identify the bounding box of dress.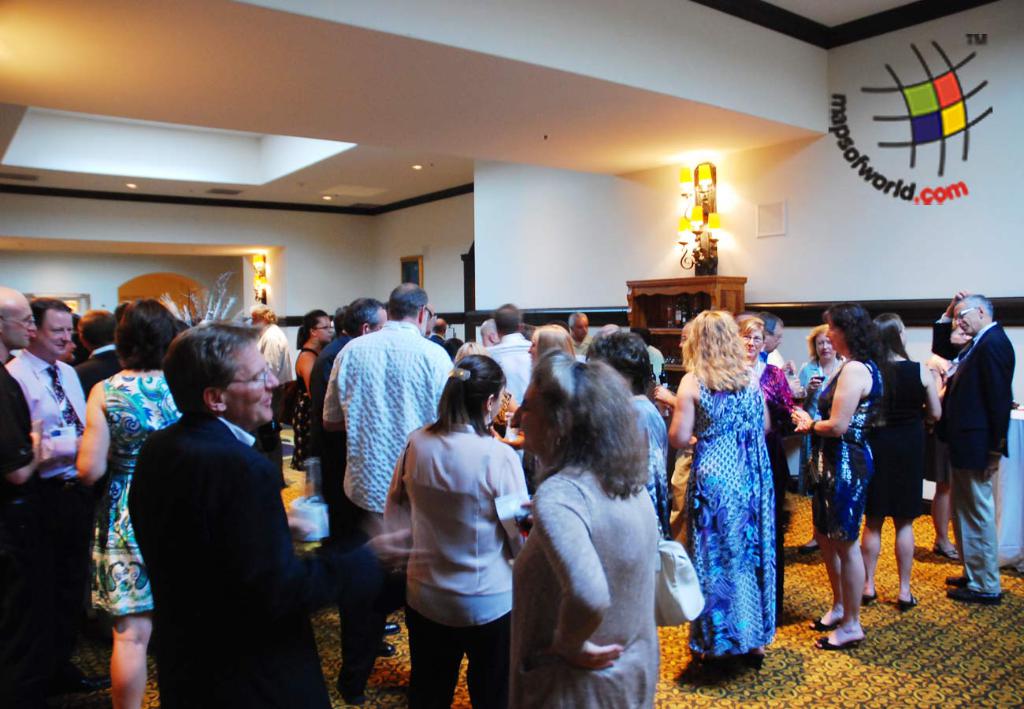
874,357,939,518.
